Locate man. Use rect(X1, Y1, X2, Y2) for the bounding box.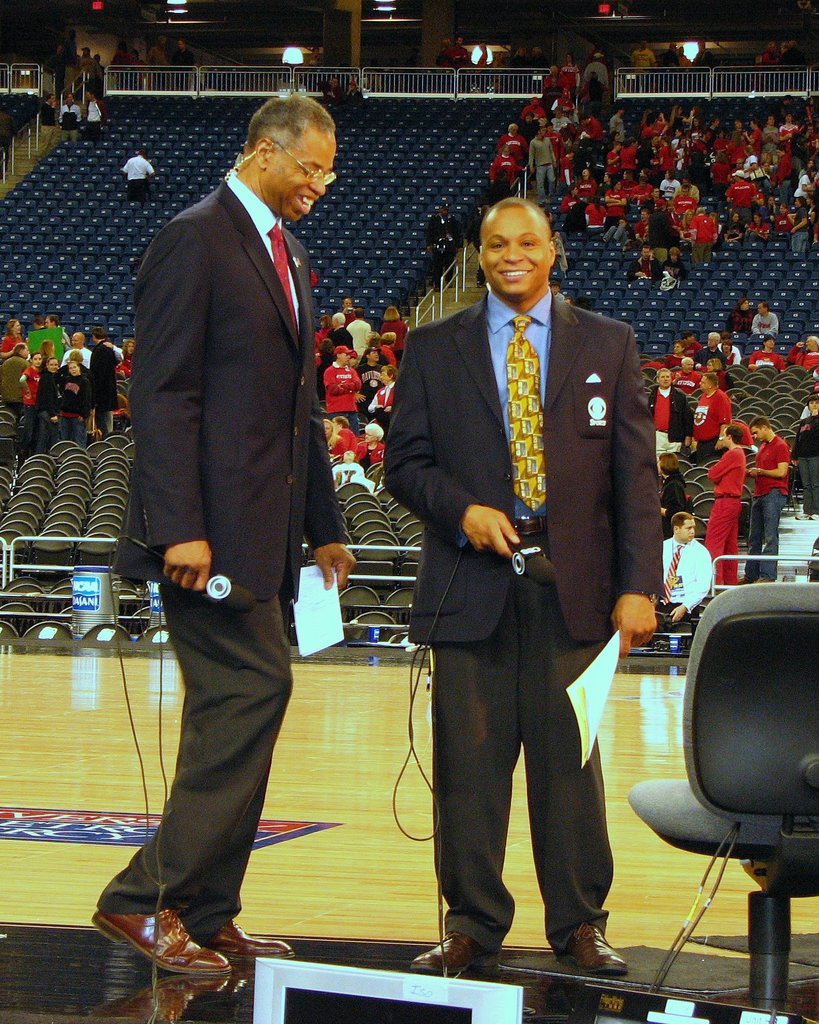
rect(528, 131, 554, 200).
